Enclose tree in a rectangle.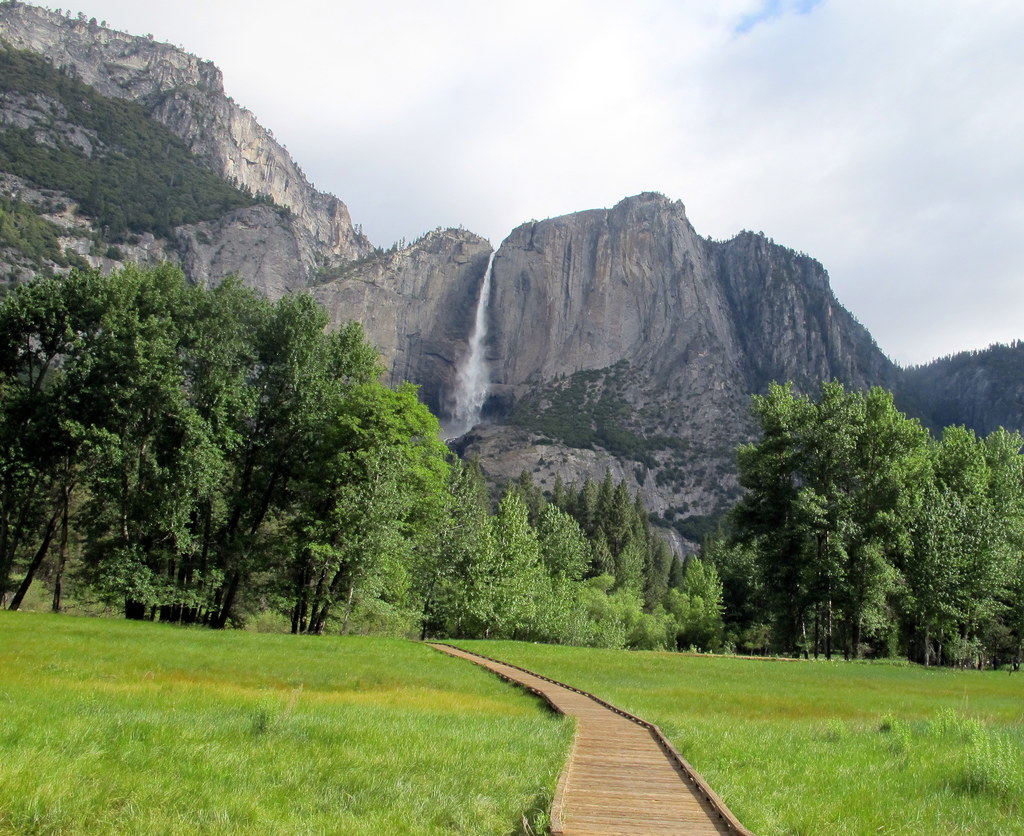
[x1=1, y1=270, x2=194, y2=625].
